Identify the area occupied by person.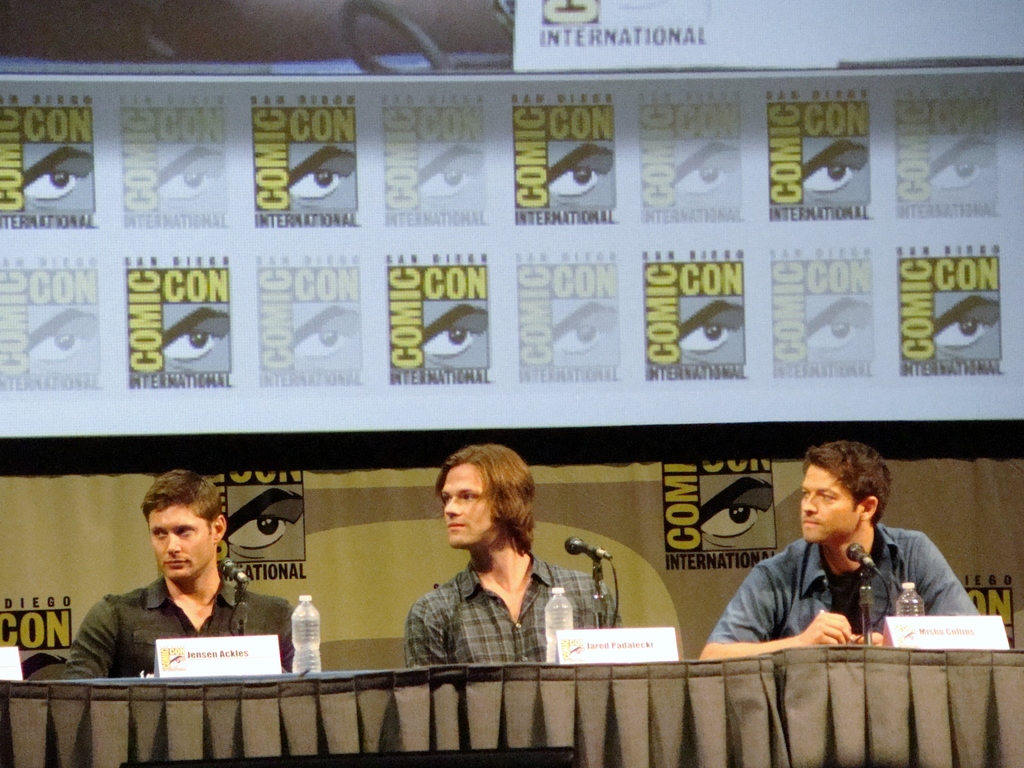
Area: x1=89, y1=484, x2=269, y2=708.
